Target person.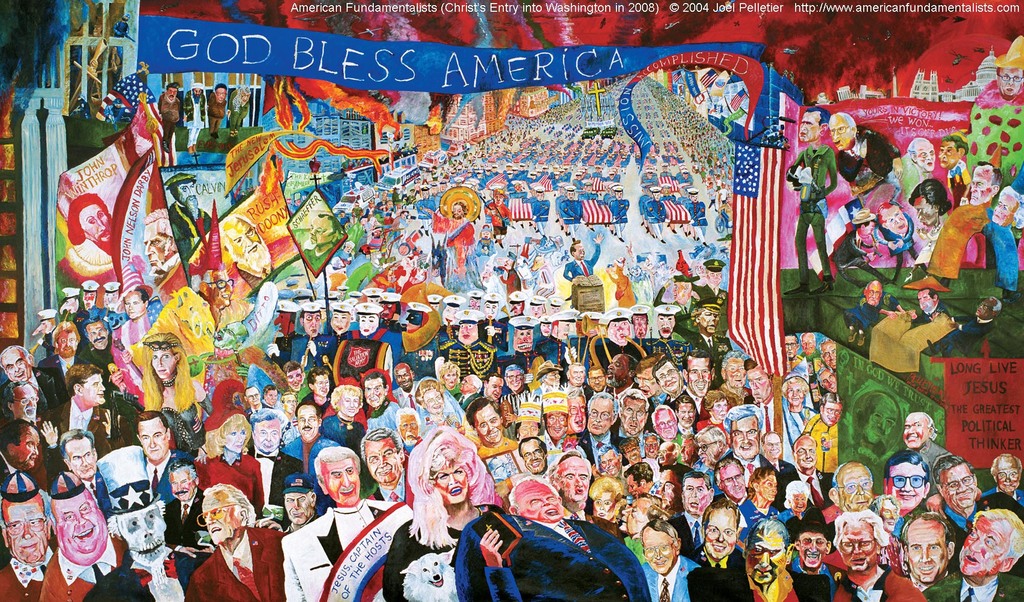
Target region: bbox(814, 367, 844, 397).
